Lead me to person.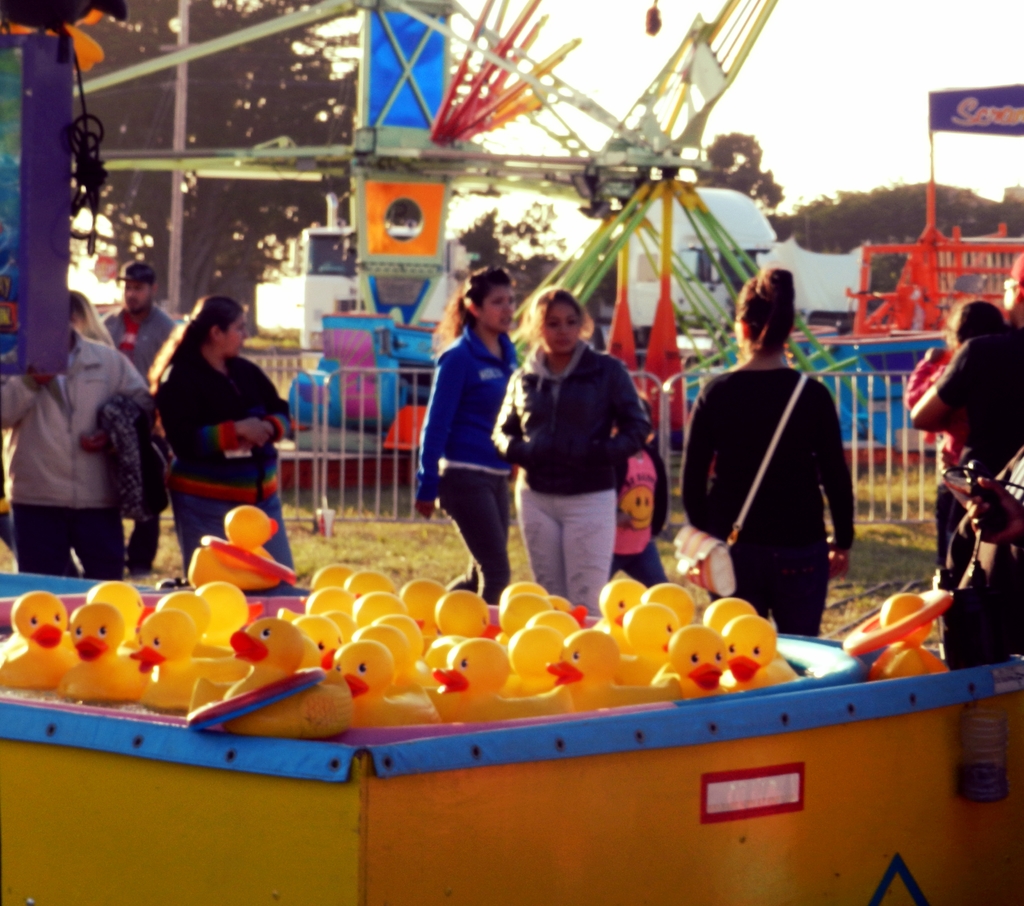
Lead to [104, 256, 177, 377].
